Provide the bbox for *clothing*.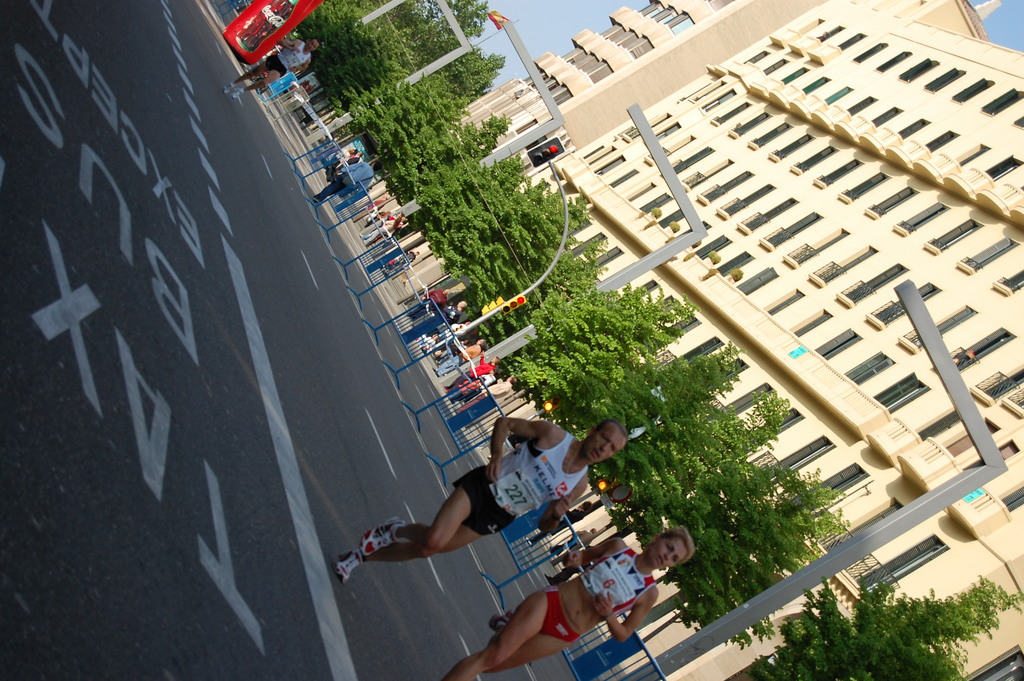
pyautogui.locateOnScreen(271, 31, 304, 62).
